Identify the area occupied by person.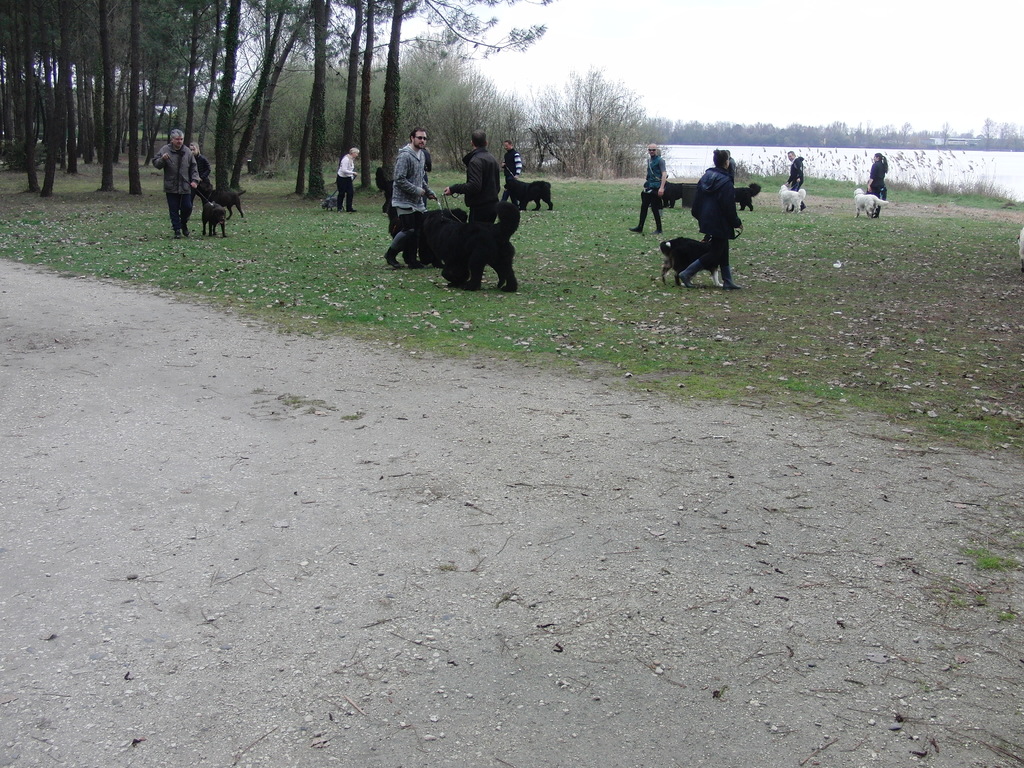
Area: 244, 150, 256, 173.
